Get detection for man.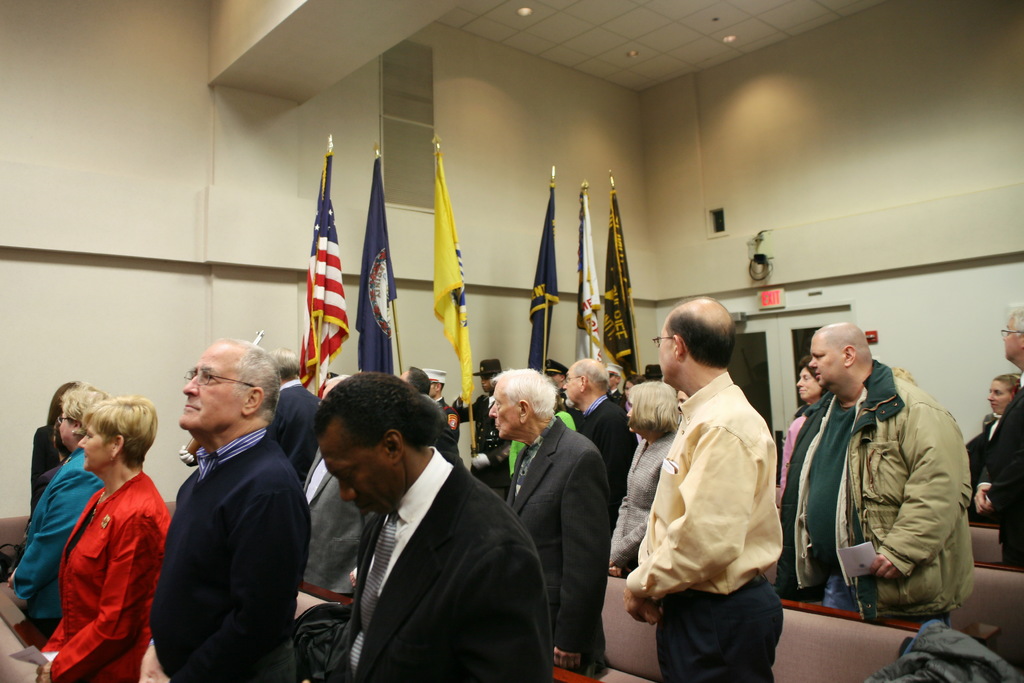
Detection: l=140, t=335, r=316, b=682.
